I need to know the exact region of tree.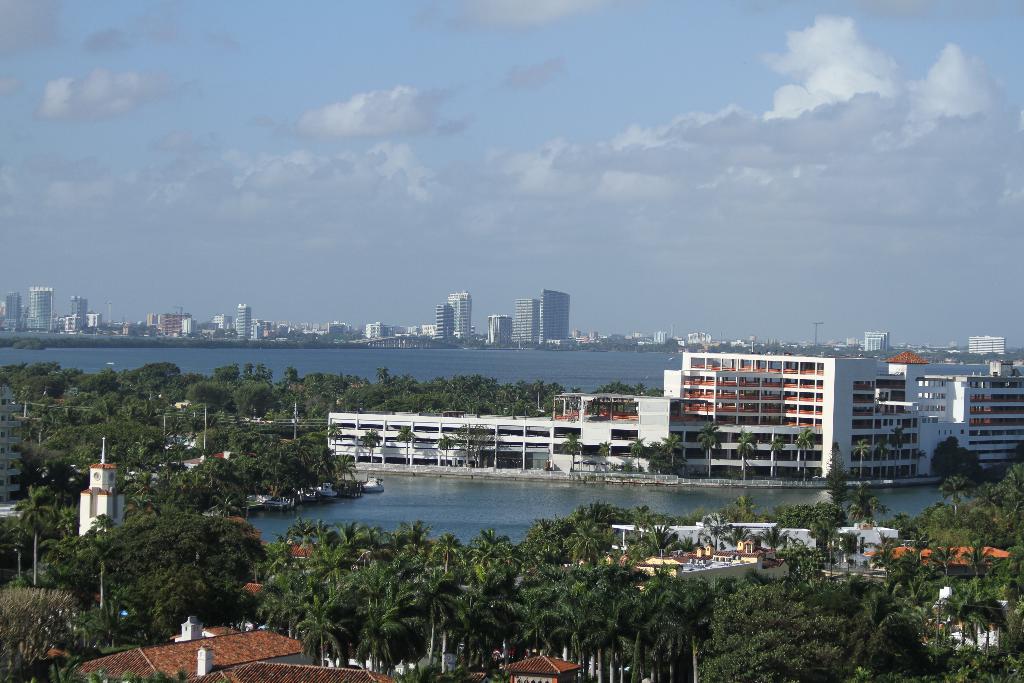
Region: Rect(531, 517, 561, 561).
